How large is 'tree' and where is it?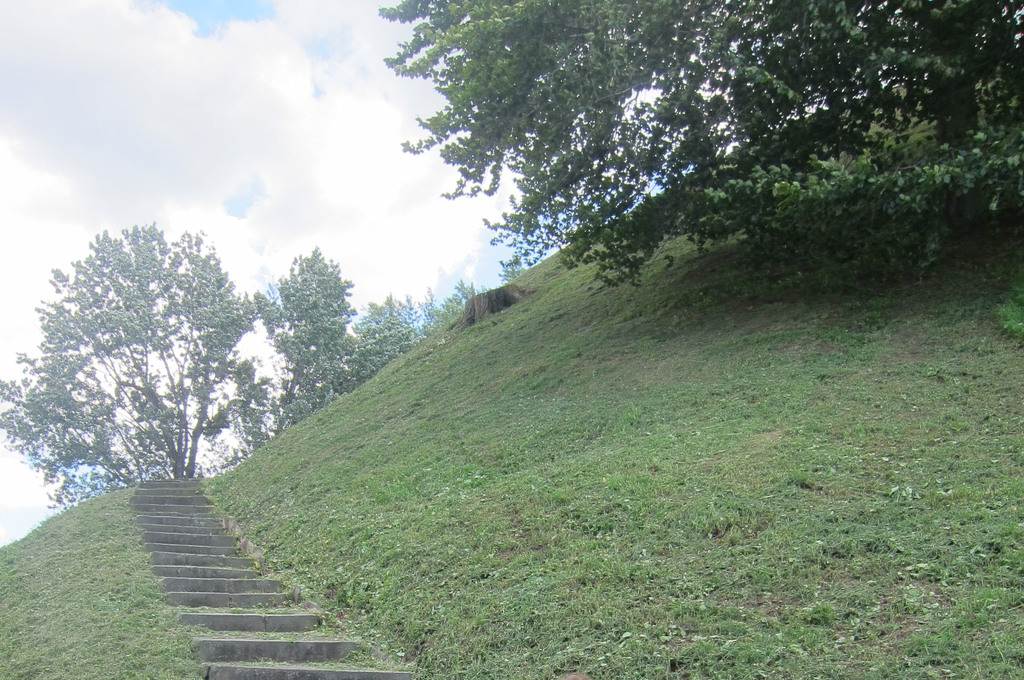
Bounding box: [250,237,495,426].
